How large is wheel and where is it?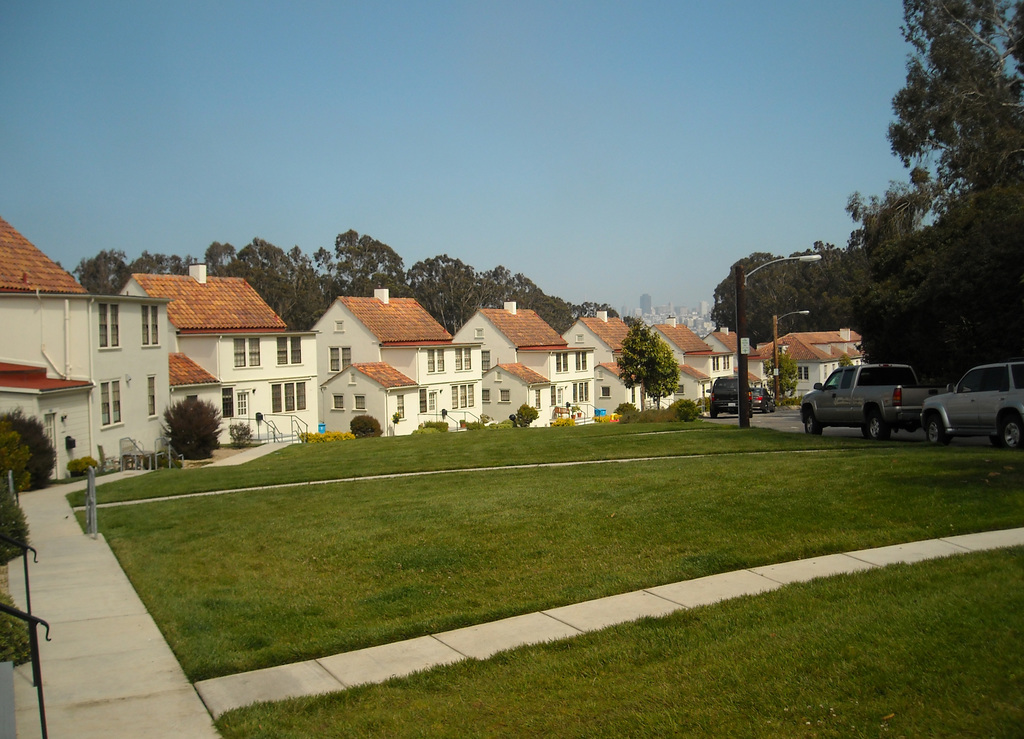
Bounding box: [991,409,1022,450].
